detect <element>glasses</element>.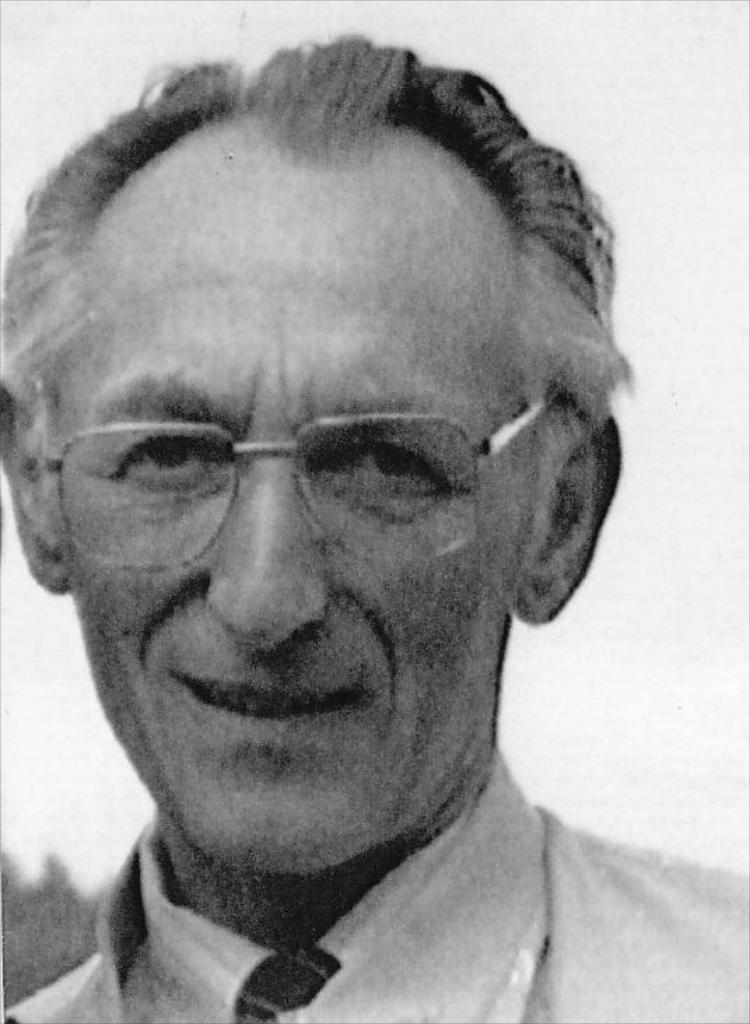
Detected at {"left": 36, "top": 386, "right": 560, "bottom": 578}.
